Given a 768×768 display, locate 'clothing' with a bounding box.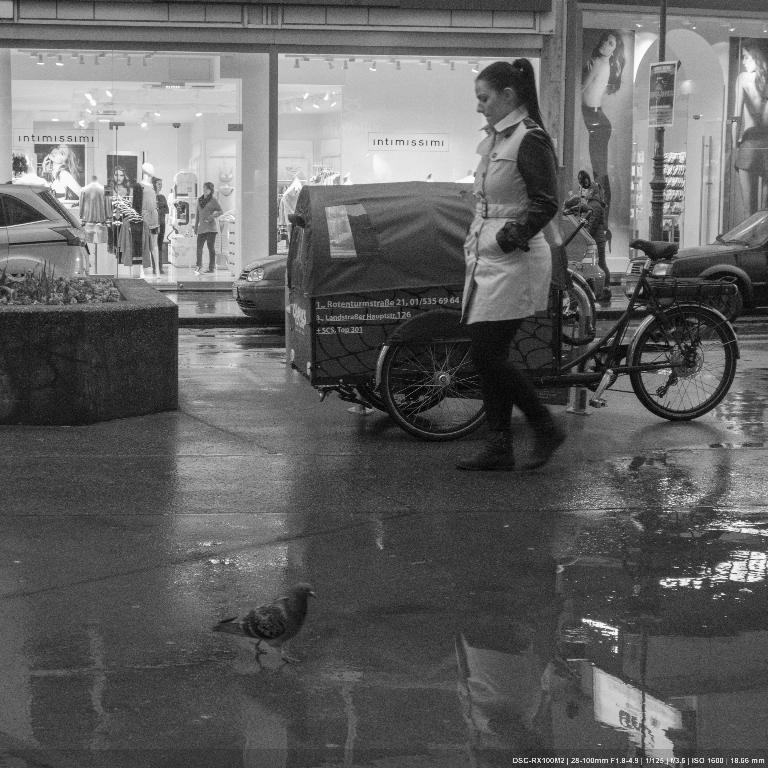
Located: [x1=78, y1=181, x2=114, y2=226].
